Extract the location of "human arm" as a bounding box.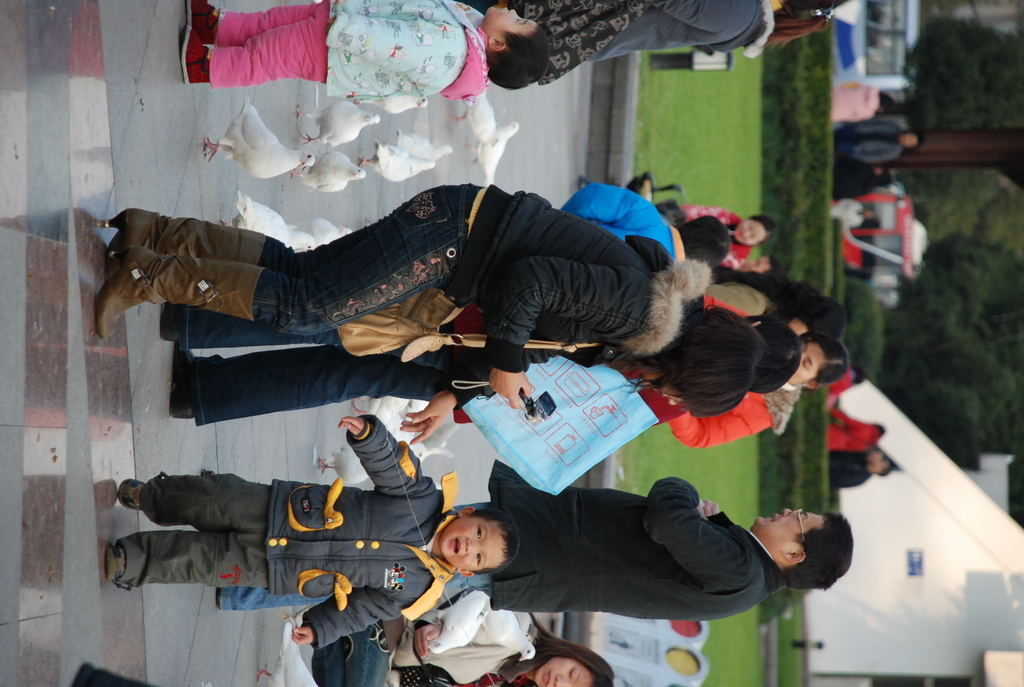
bbox(650, 0, 755, 33).
